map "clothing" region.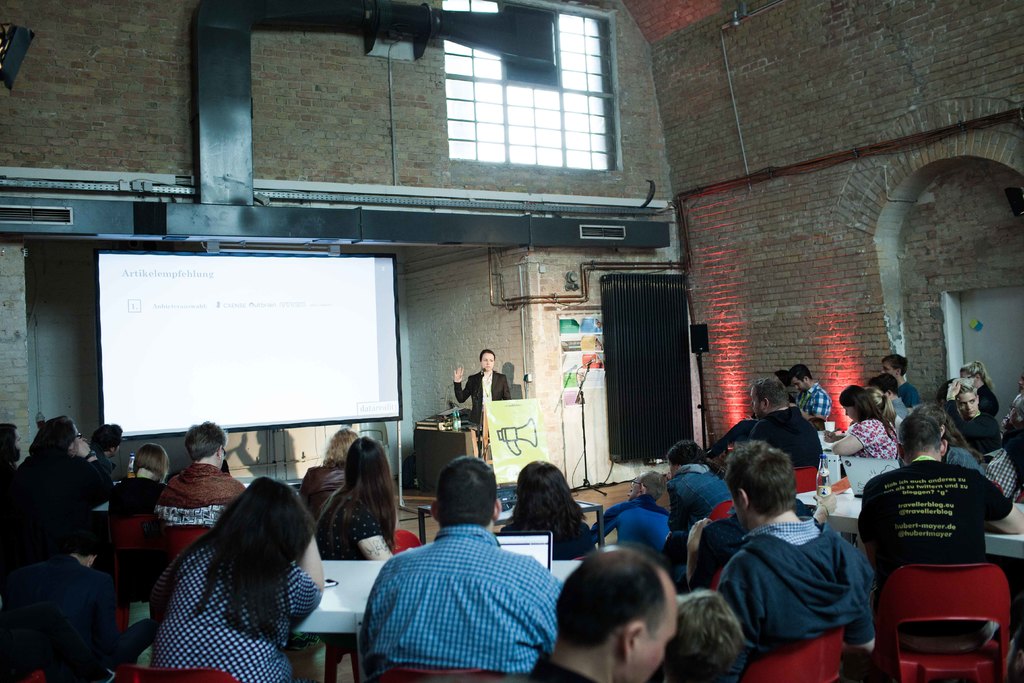
Mapped to Rect(974, 384, 999, 418).
